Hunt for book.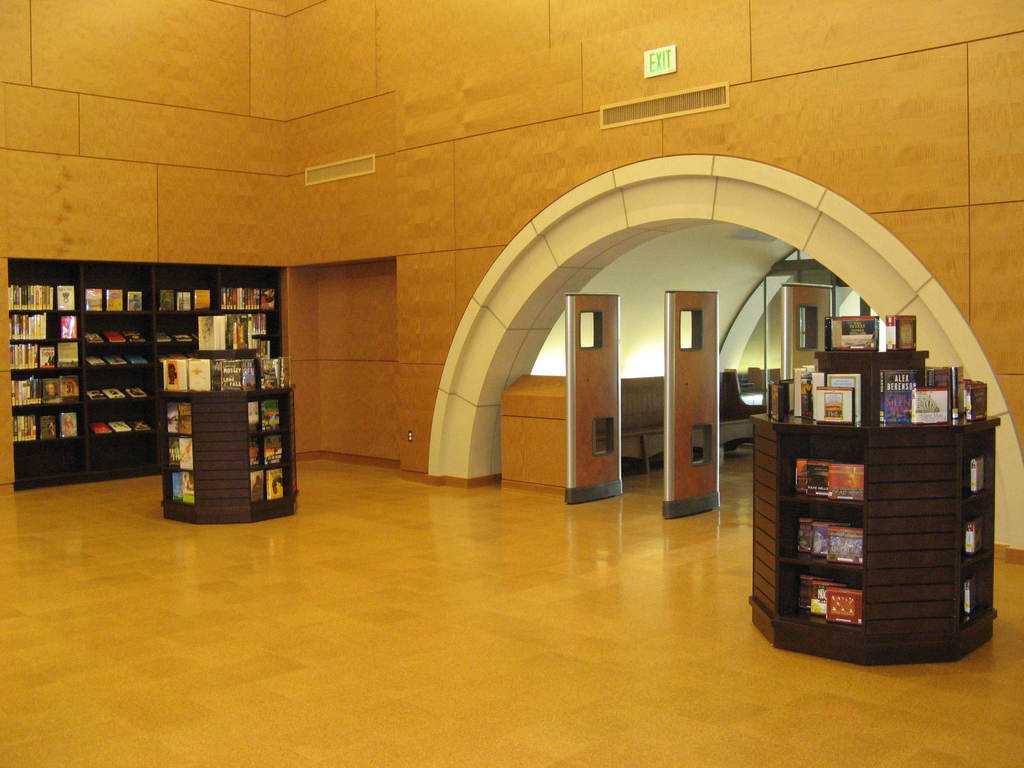
Hunted down at 127:288:144:308.
